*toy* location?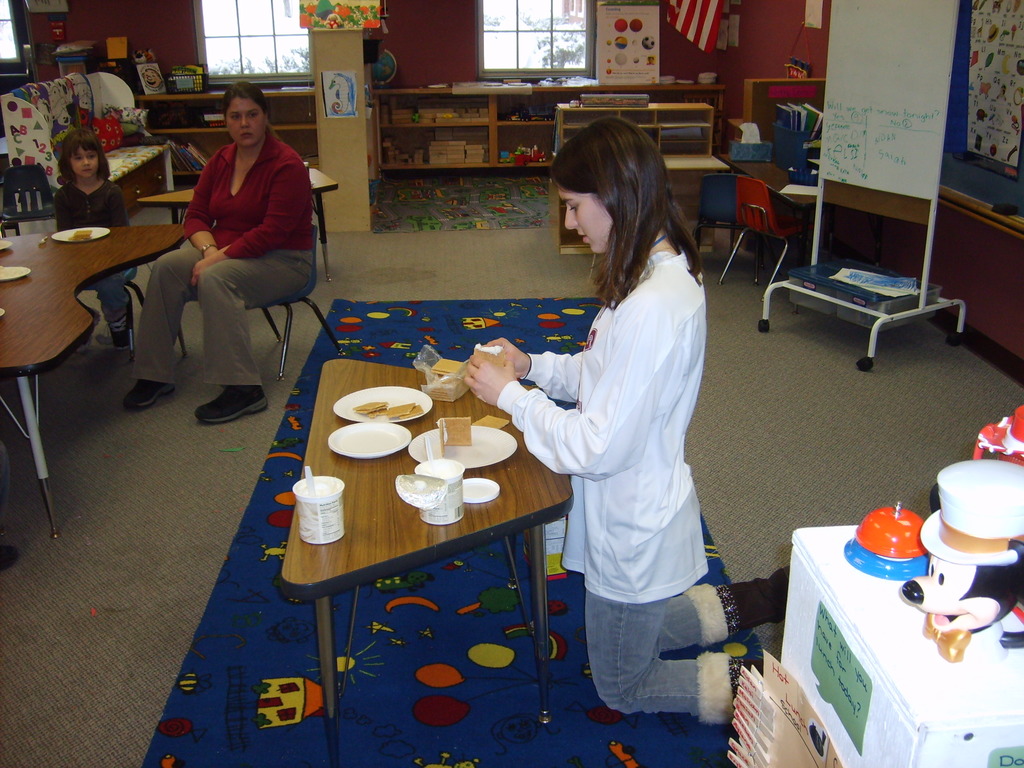
x1=903 y1=454 x2=1023 y2=665
